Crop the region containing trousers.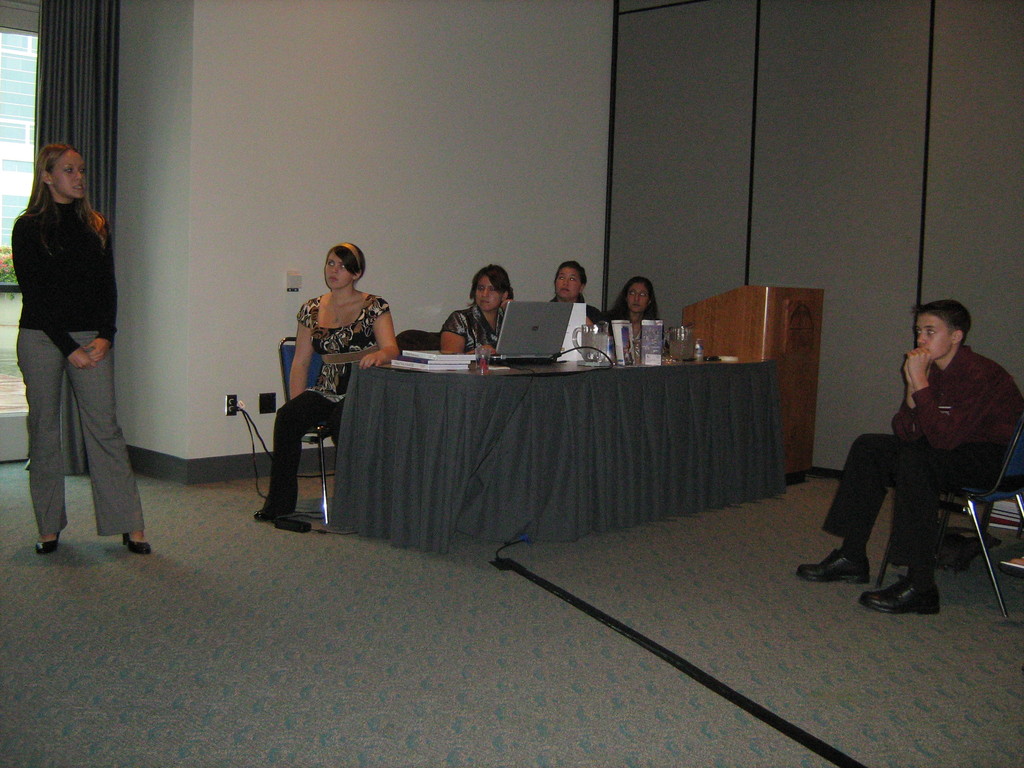
Crop region: bbox=(259, 385, 348, 516).
